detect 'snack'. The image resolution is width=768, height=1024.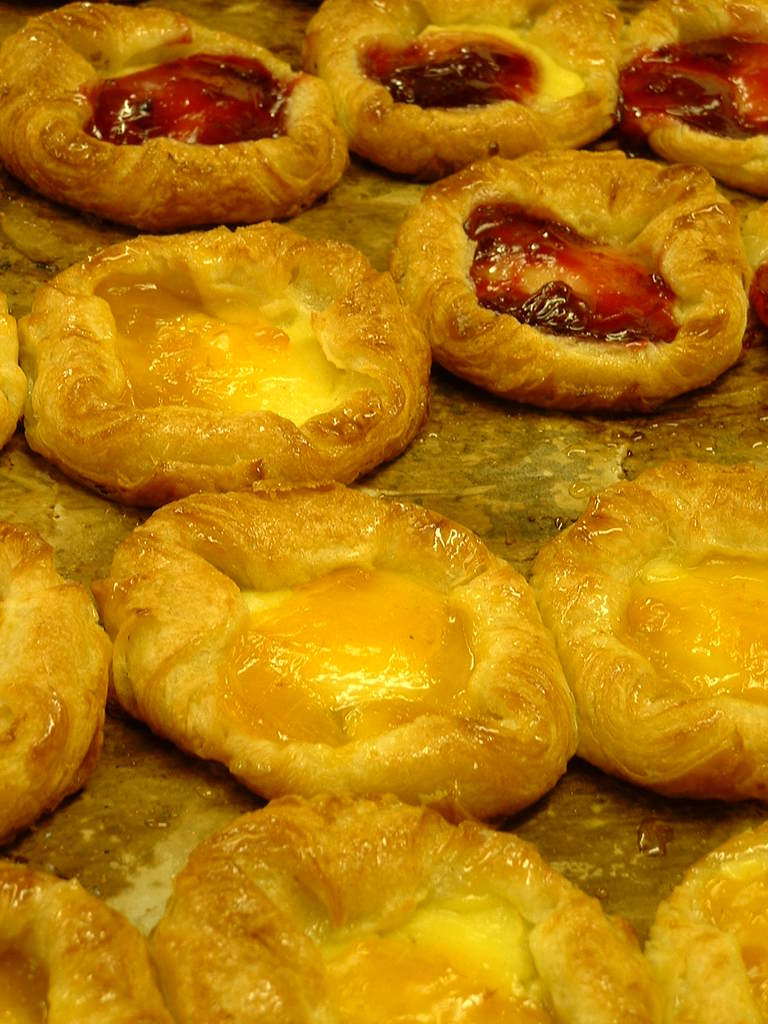
select_region(0, 529, 100, 863).
